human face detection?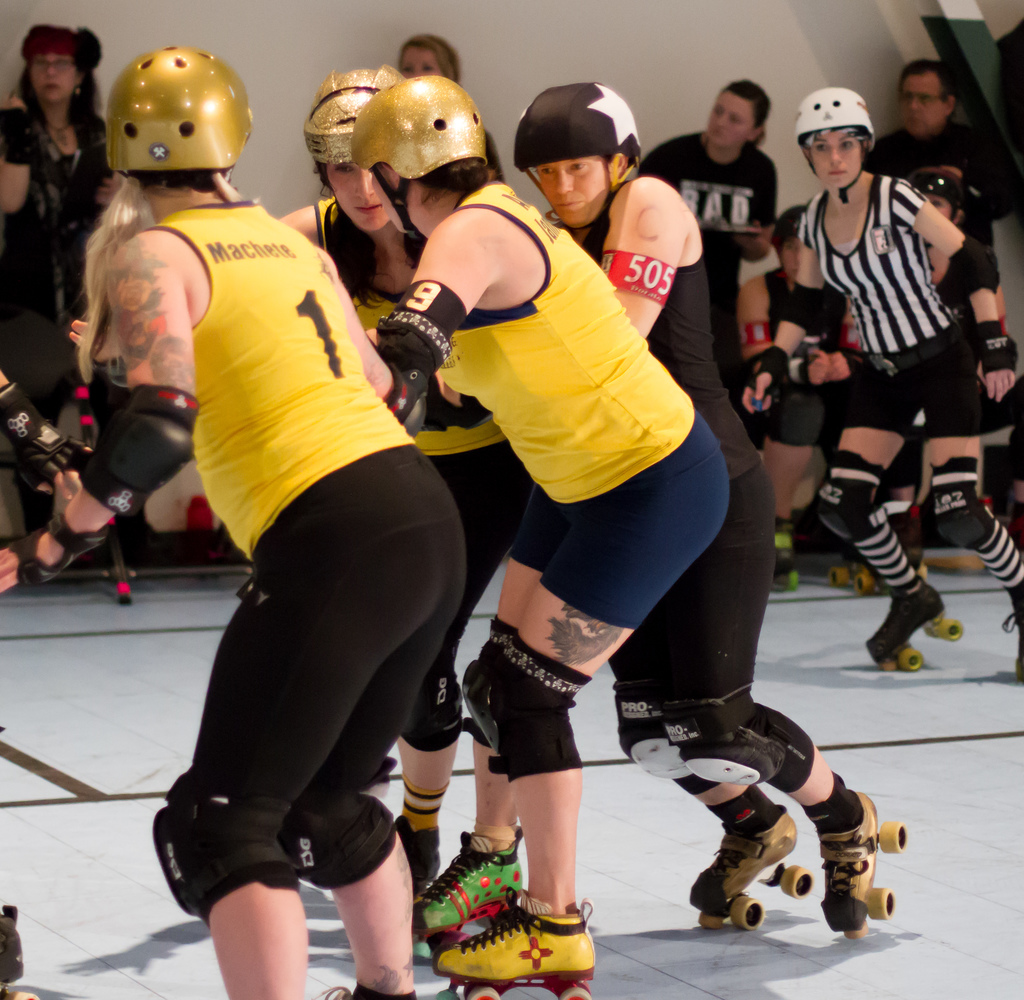
372/163/405/232
